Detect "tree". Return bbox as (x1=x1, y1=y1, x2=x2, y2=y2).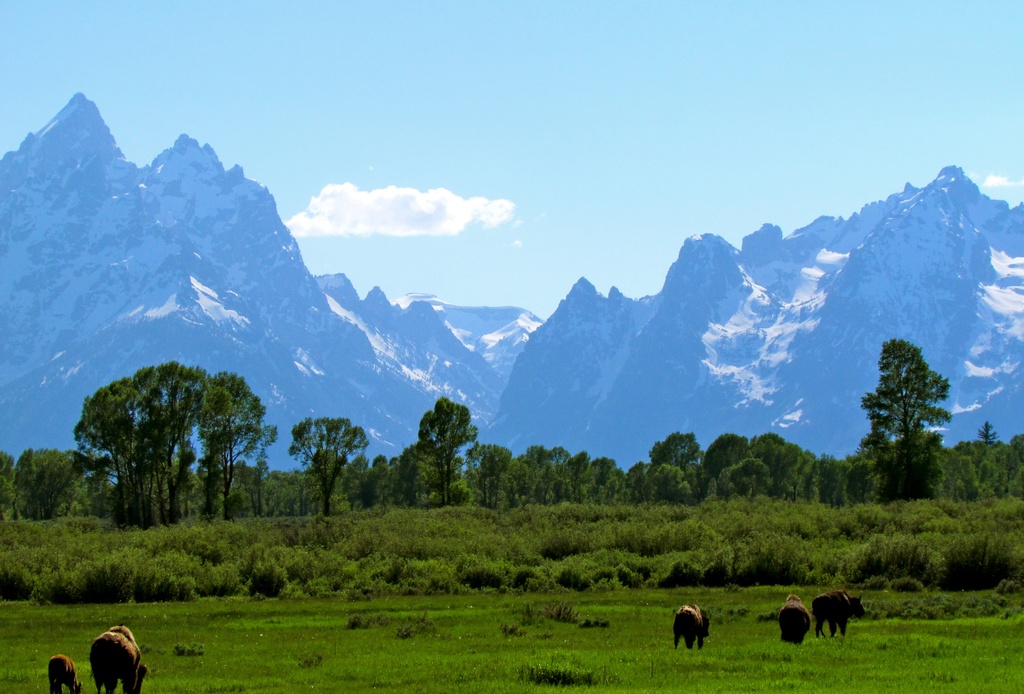
(x1=68, y1=363, x2=256, y2=540).
